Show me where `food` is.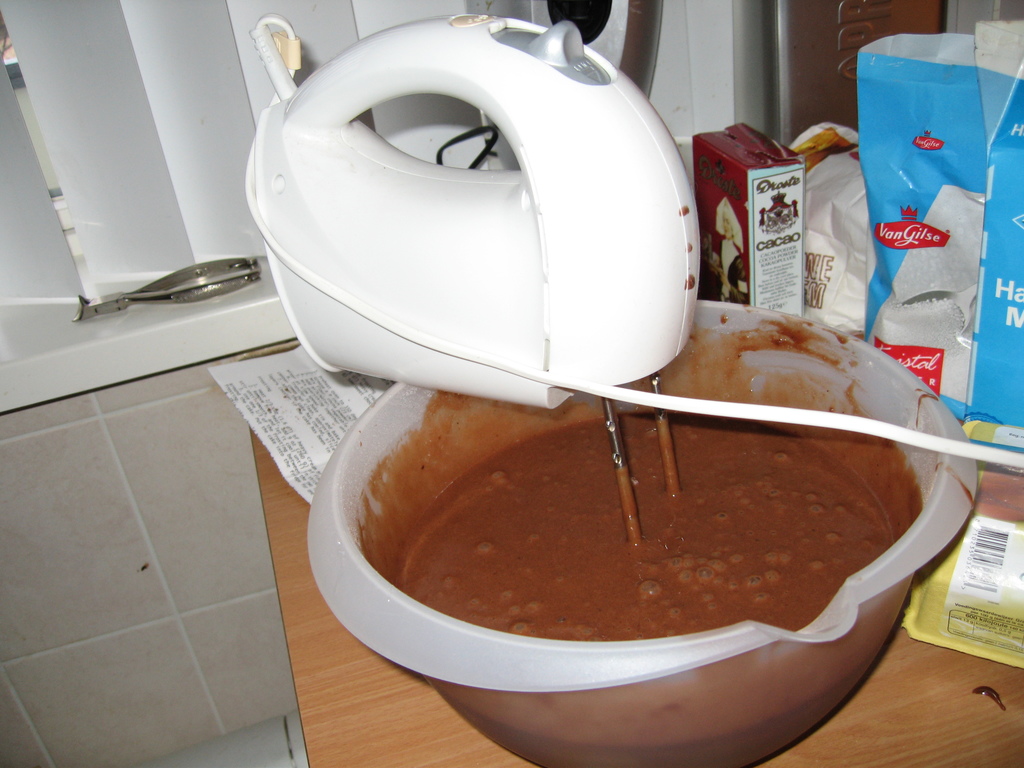
`food` is at bbox(329, 361, 943, 697).
